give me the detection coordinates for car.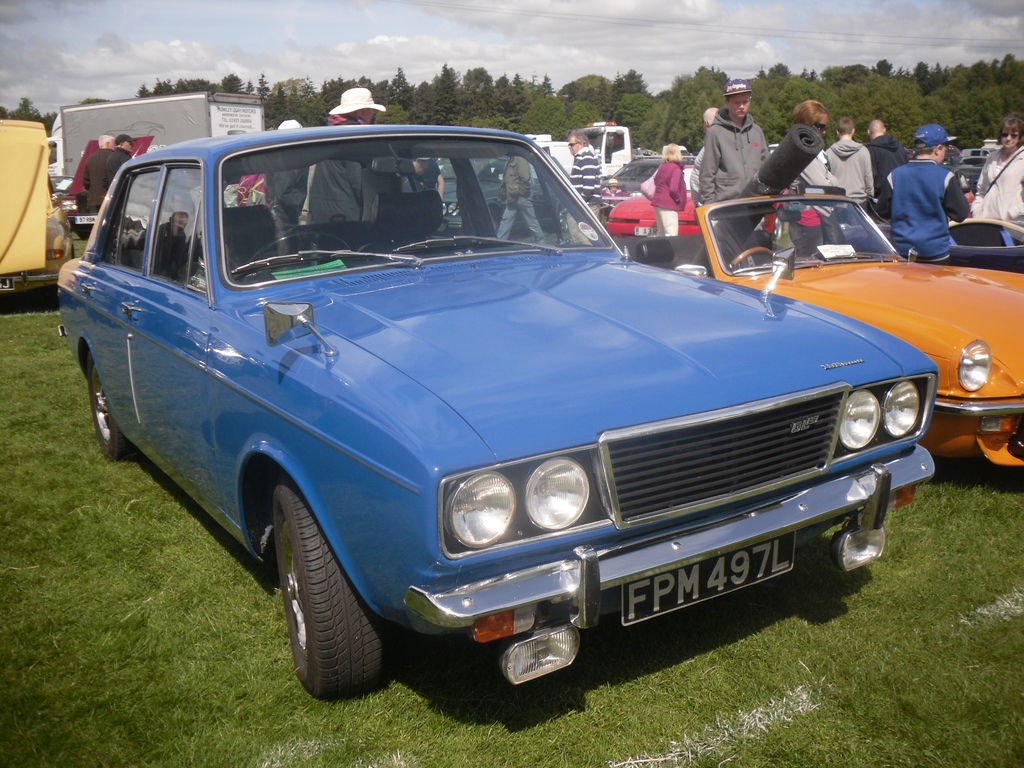
box=[636, 193, 1023, 465].
